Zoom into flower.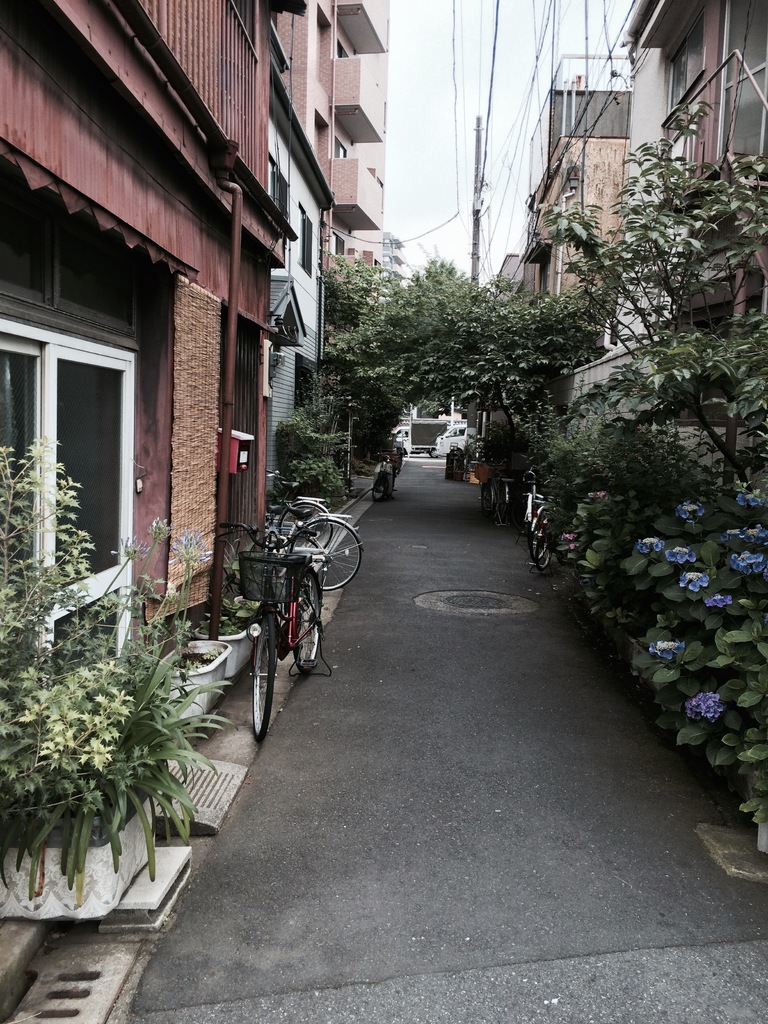
Zoom target: l=662, t=550, r=693, b=569.
